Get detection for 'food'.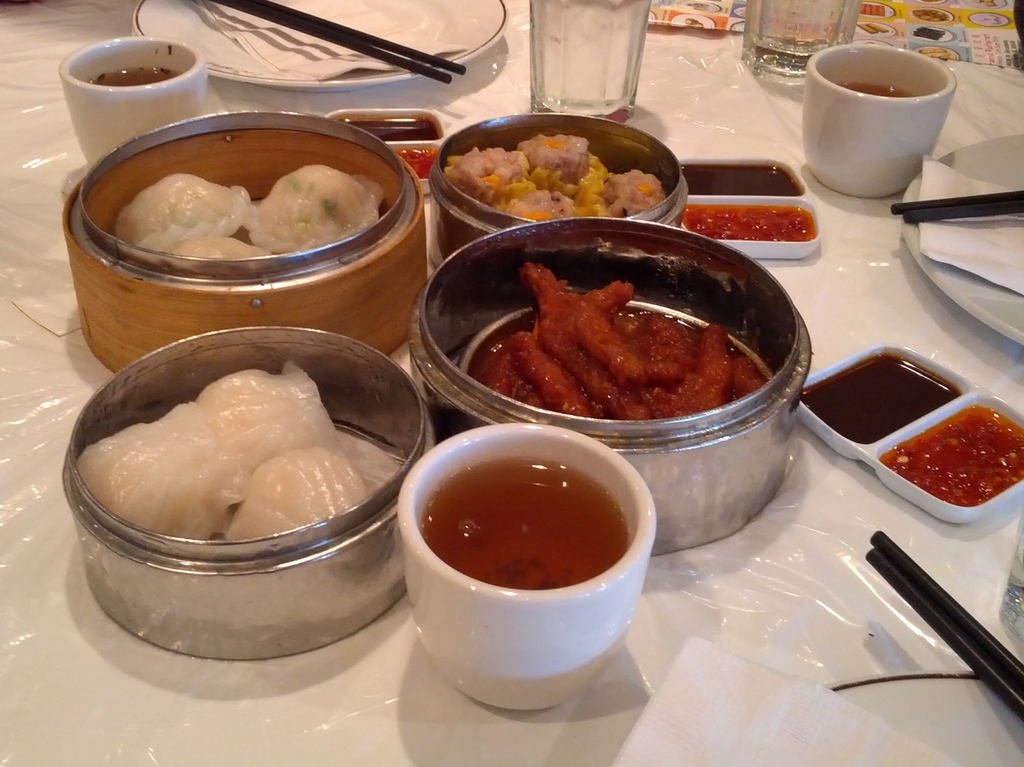
Detection: Rect(241, 161, 383, 252).
